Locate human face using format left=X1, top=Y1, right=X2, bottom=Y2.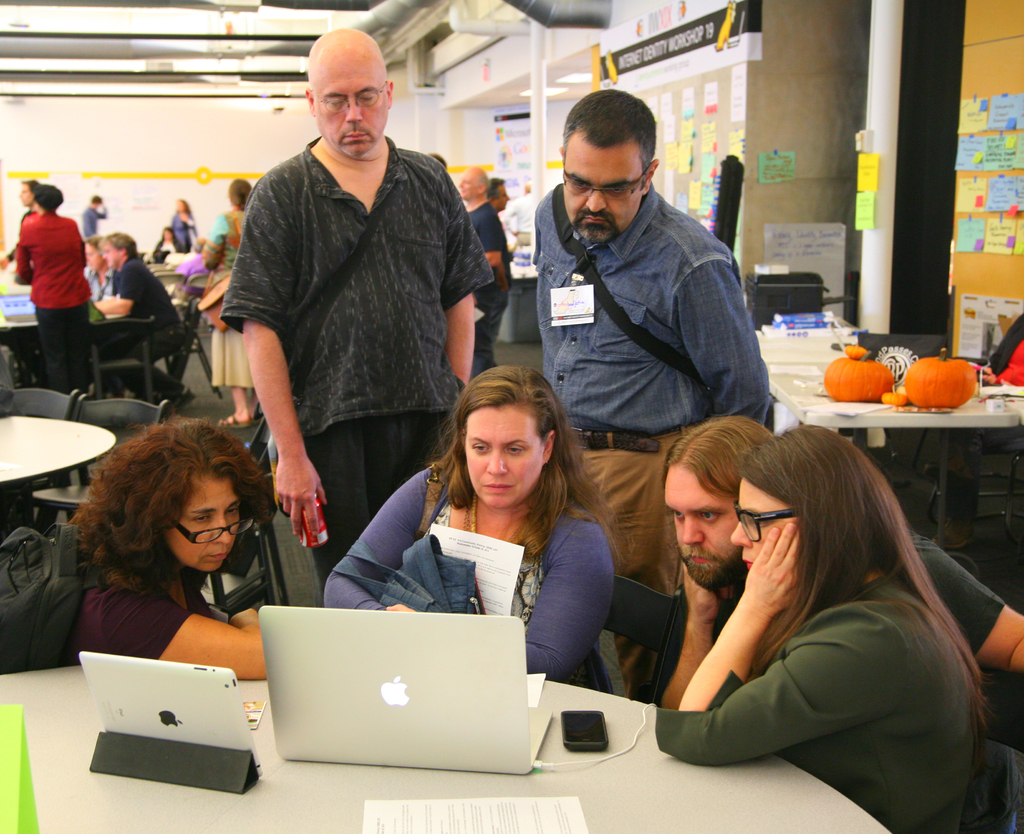
left=726, top=478, right=795, bottom=570.
